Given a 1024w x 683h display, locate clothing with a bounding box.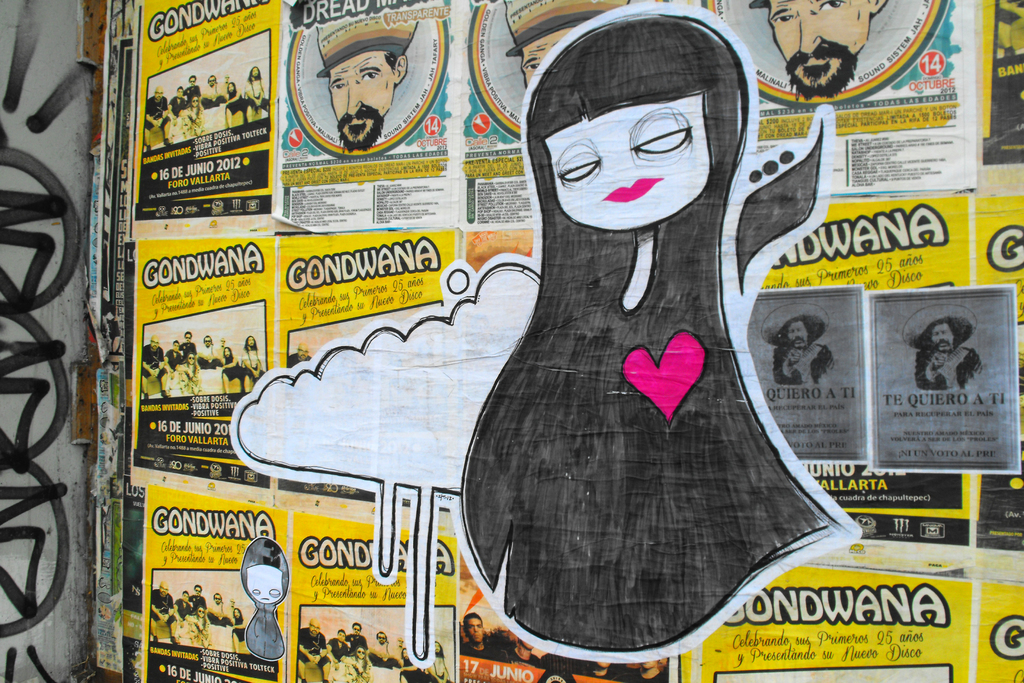
Located: (x1=172, y1=358, x2=202, y2=394).
